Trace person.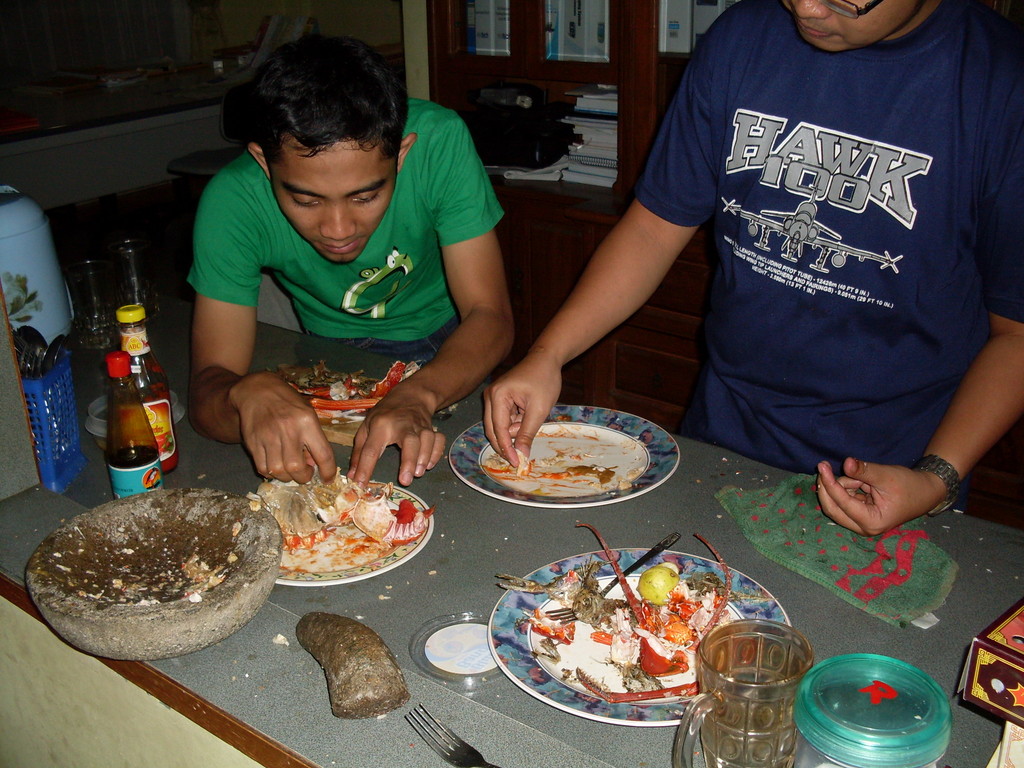
Traced to Rect(184, 29, 517, 486).
